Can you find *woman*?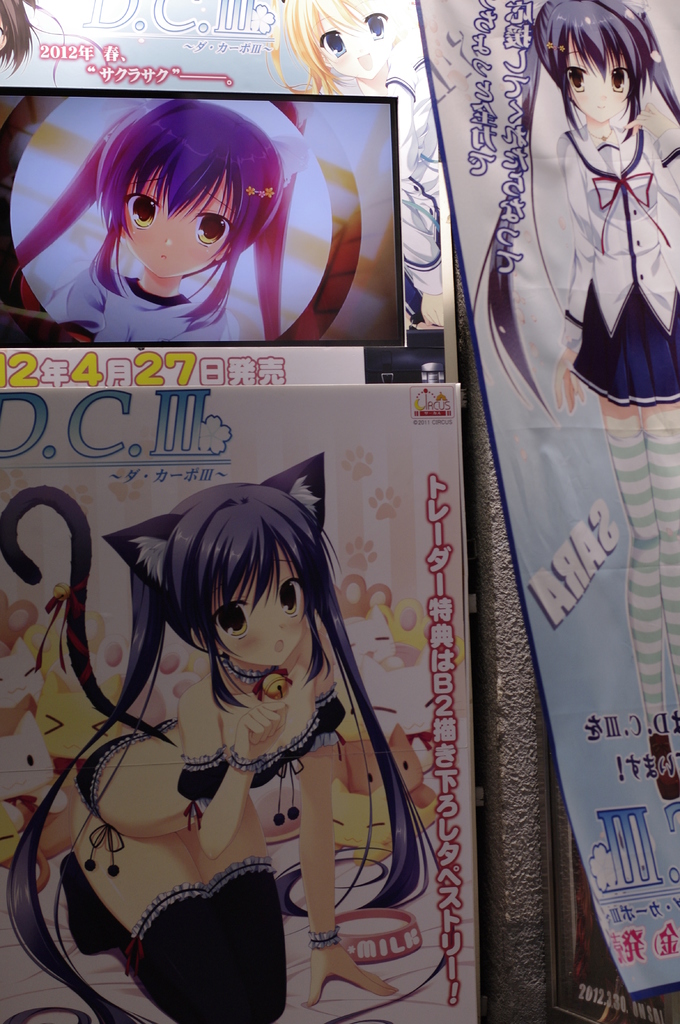
Yes, bounding box: crop(7, 97, 317, 347).
